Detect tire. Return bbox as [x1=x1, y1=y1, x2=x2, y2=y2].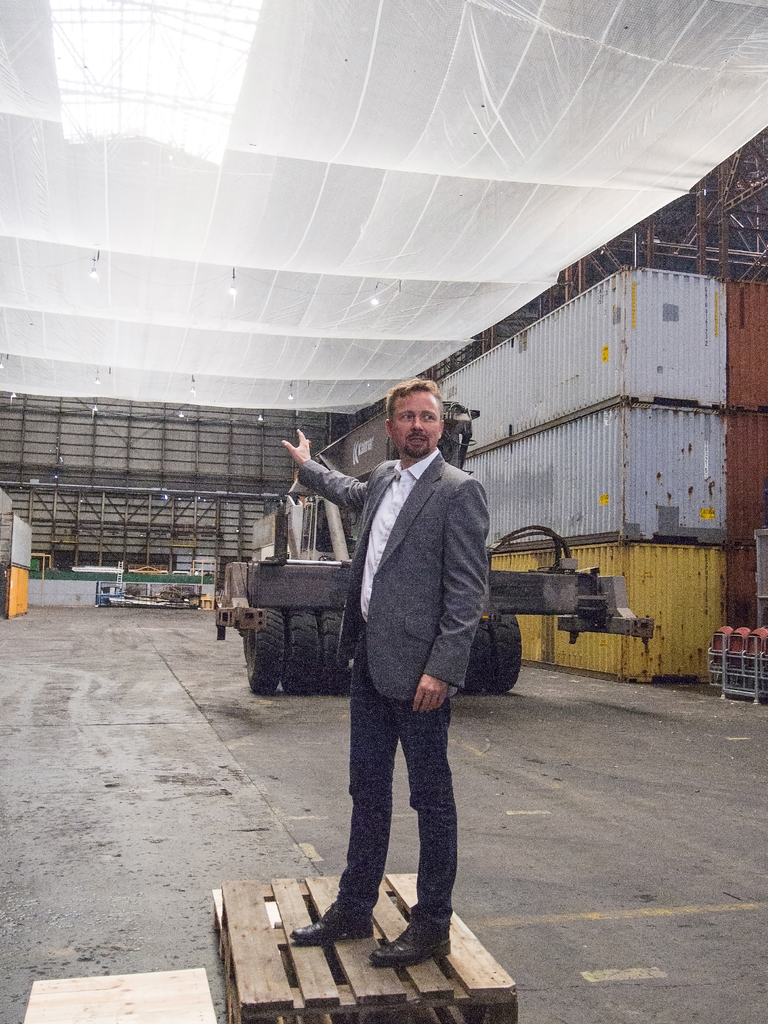
[x1=287, y1=605, x2=322, y2=691].
